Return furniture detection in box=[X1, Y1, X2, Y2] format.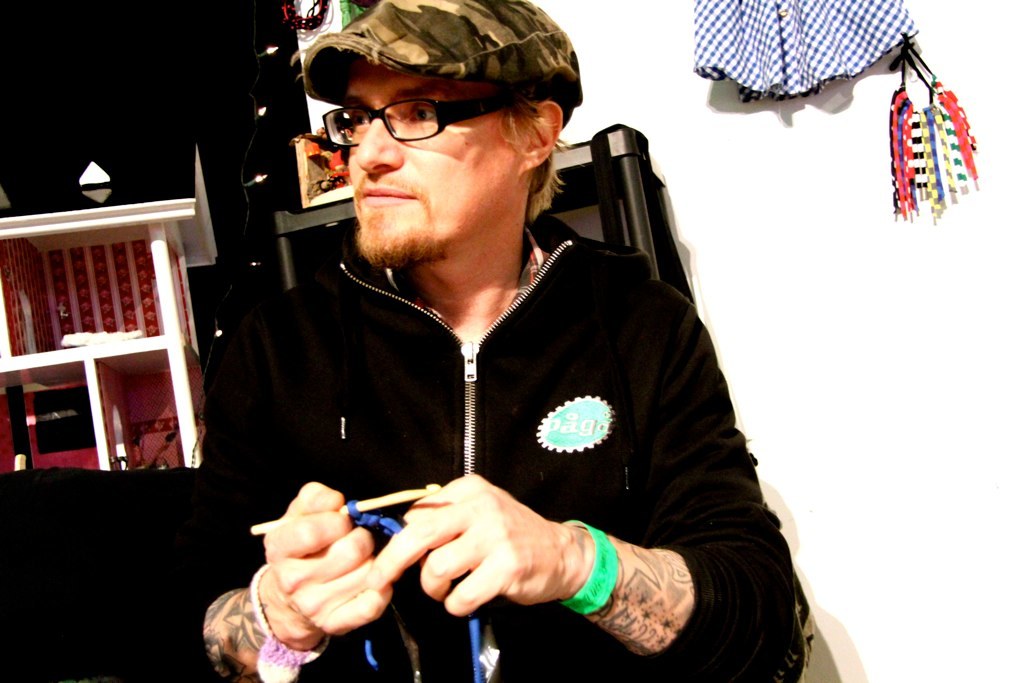
box=[0, 141, 220, 471].
